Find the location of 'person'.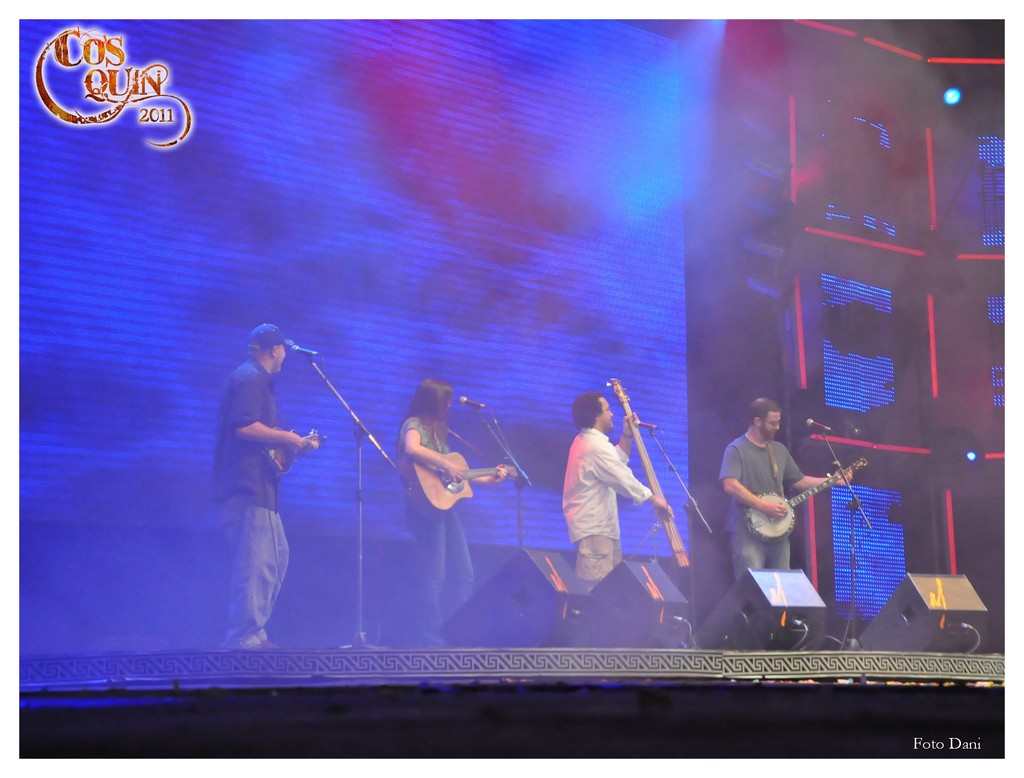
Location: <box>212,320,317,653</box>.
